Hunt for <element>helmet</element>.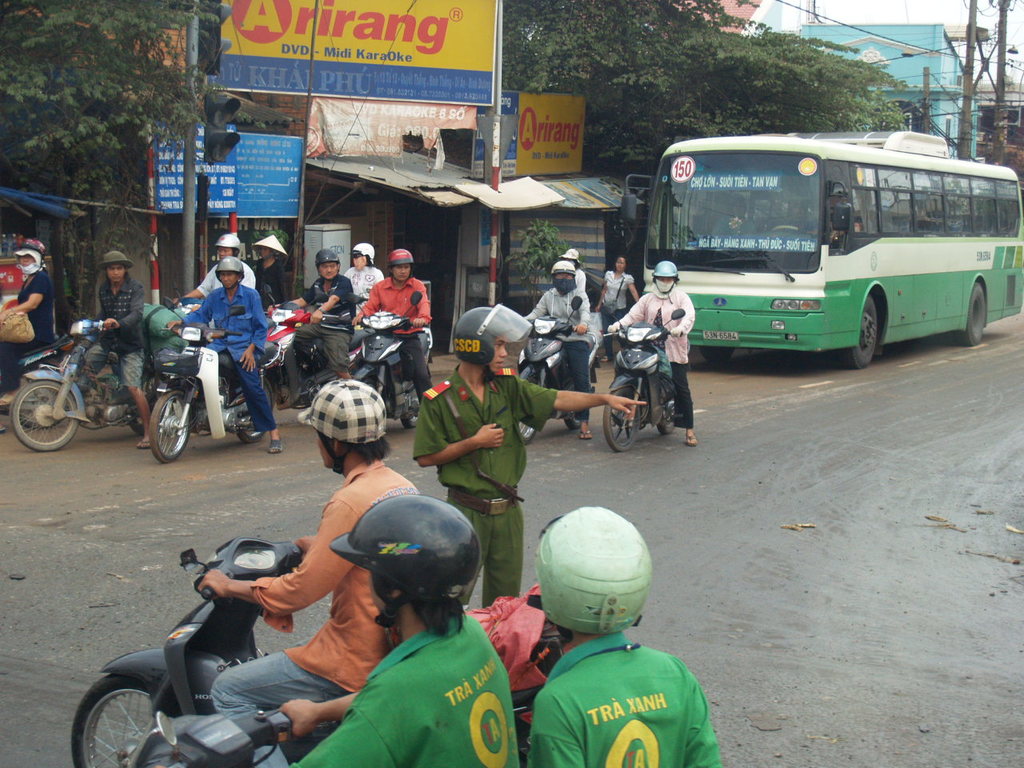
Hunted down at {"x1": 546, "y1": 261, "x2": 574, "y2": 279}.
